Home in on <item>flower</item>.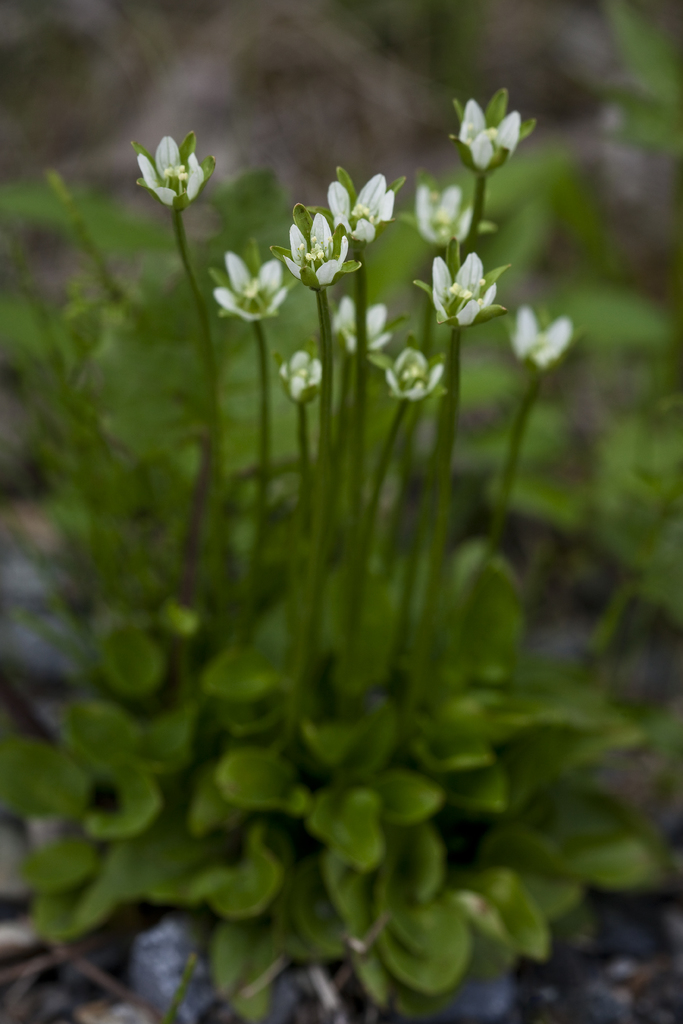
Homed in at <bbox>213, 252, 294, 318</bbox>.
